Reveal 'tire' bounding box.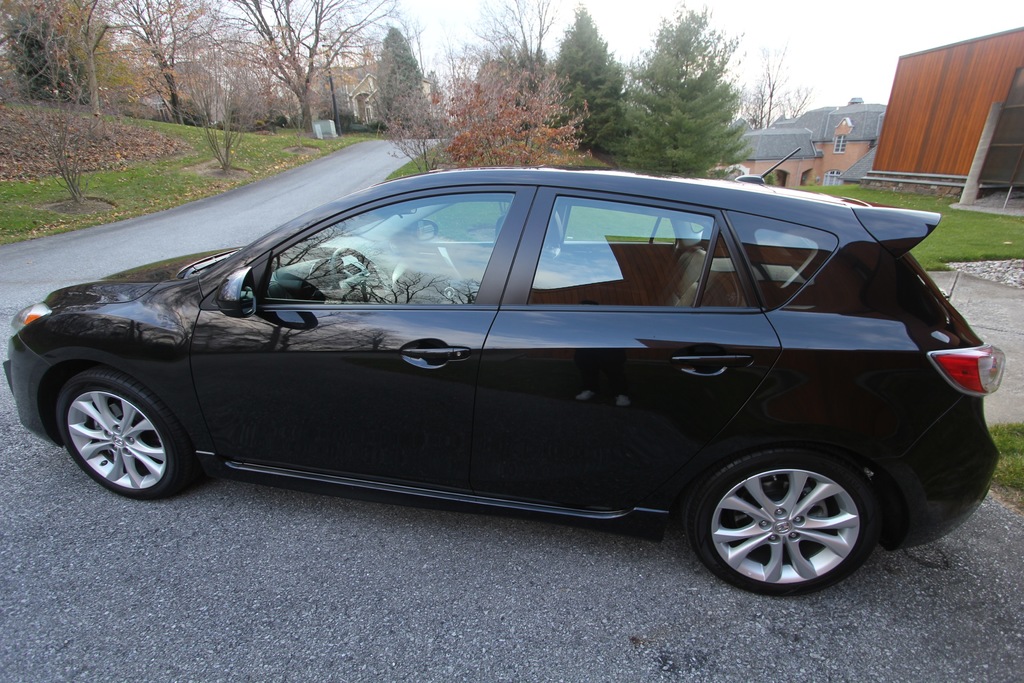
Revealed: 666,436,896,595.
